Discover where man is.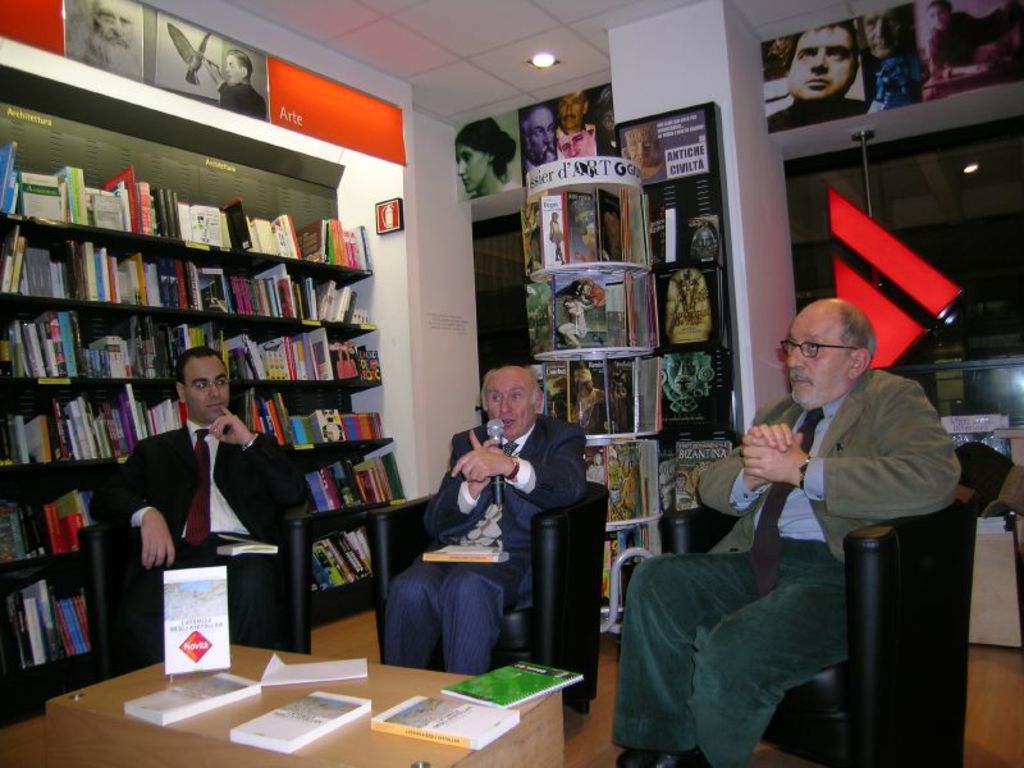
Discovered at {"left": 553, "top": 131, "right": 593, "bottom": 159}.
